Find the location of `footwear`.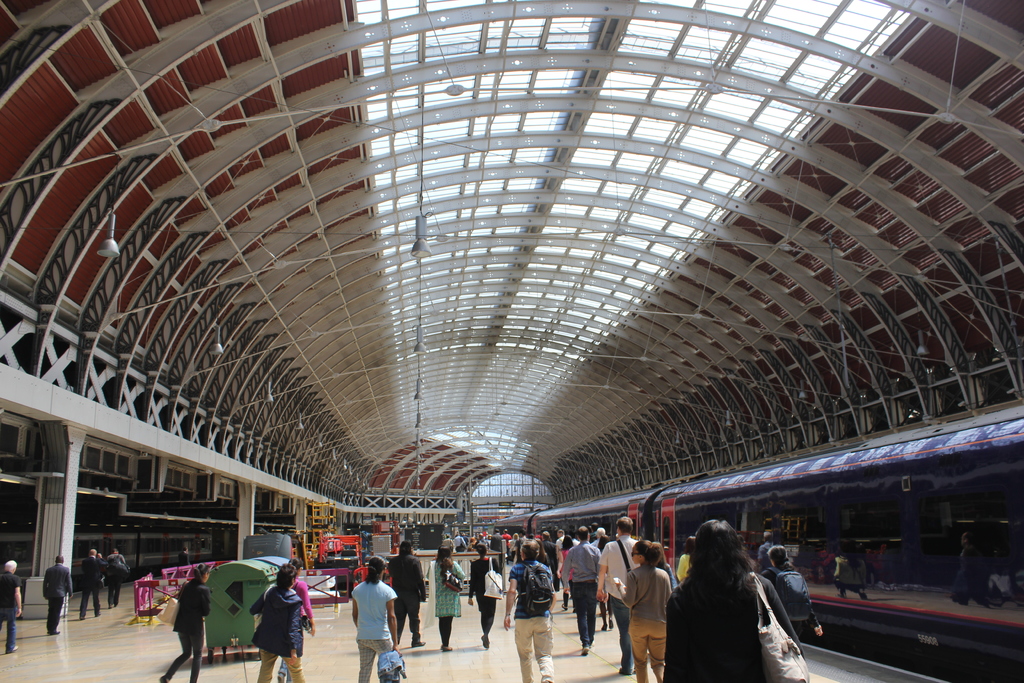
Location: locate(46, 625, 66, 636).
